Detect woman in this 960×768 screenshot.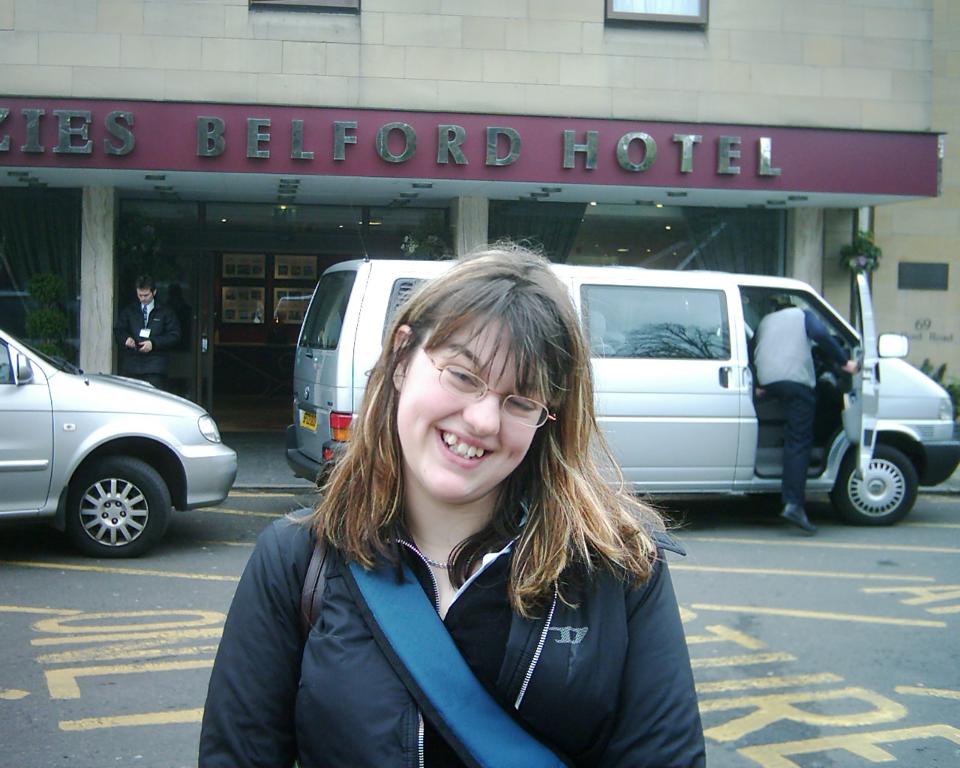
Detection: detection(242, 278, 686, 755).
